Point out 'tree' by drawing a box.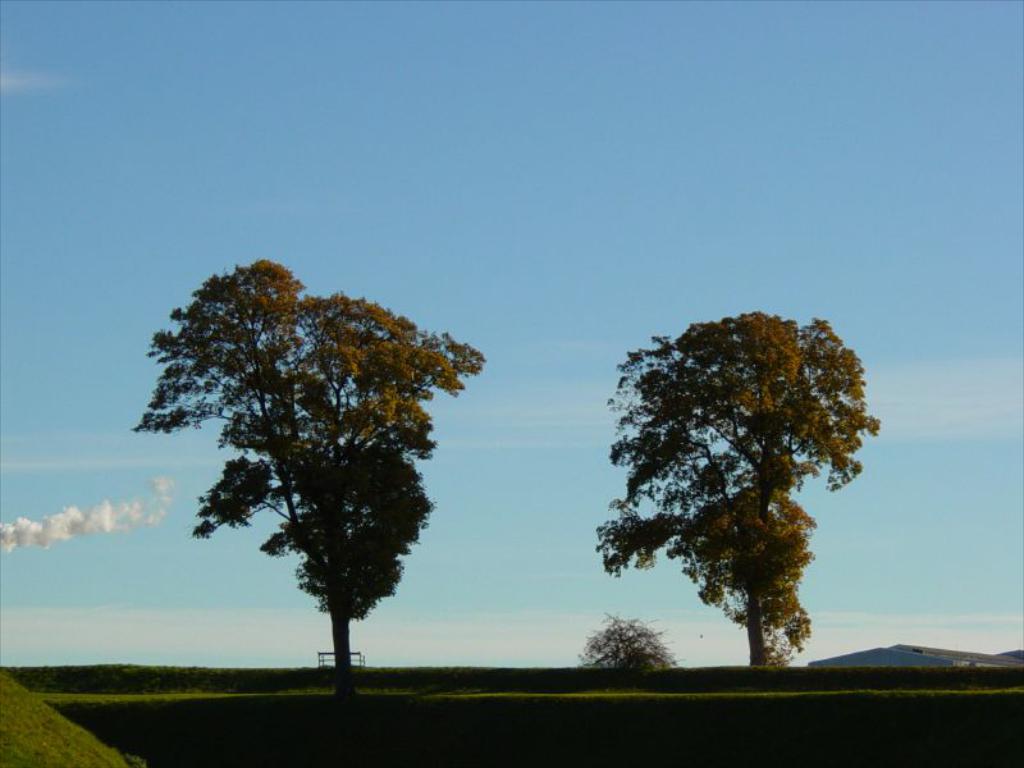
{"x1": 115, "y1": 265, "x2": 488, "y2": 692}.
